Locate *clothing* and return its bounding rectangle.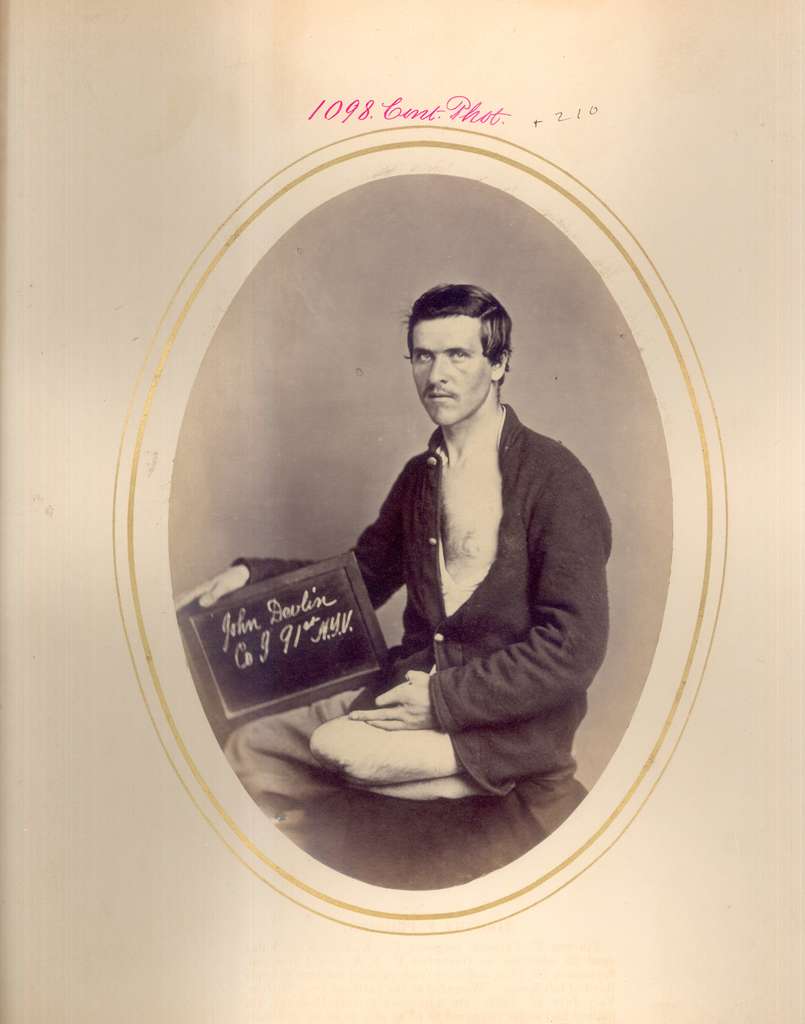
293, 355, 619, 828.
